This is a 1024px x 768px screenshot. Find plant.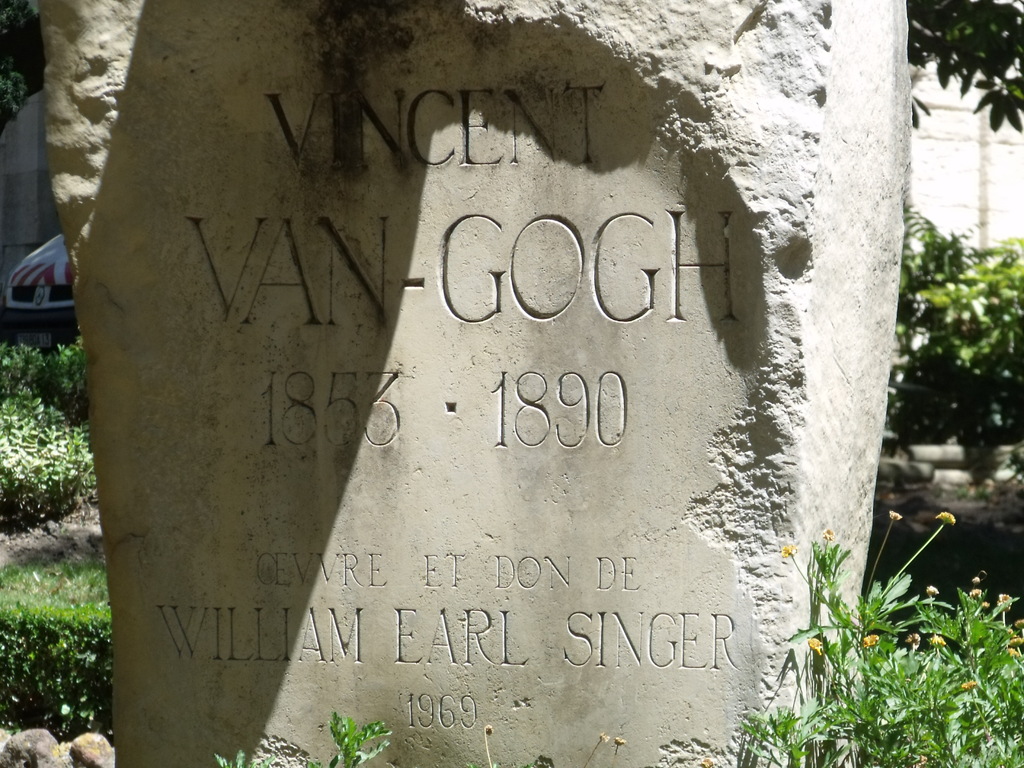
Bounding box: left=301, top=715, right=392, bottom=766.
